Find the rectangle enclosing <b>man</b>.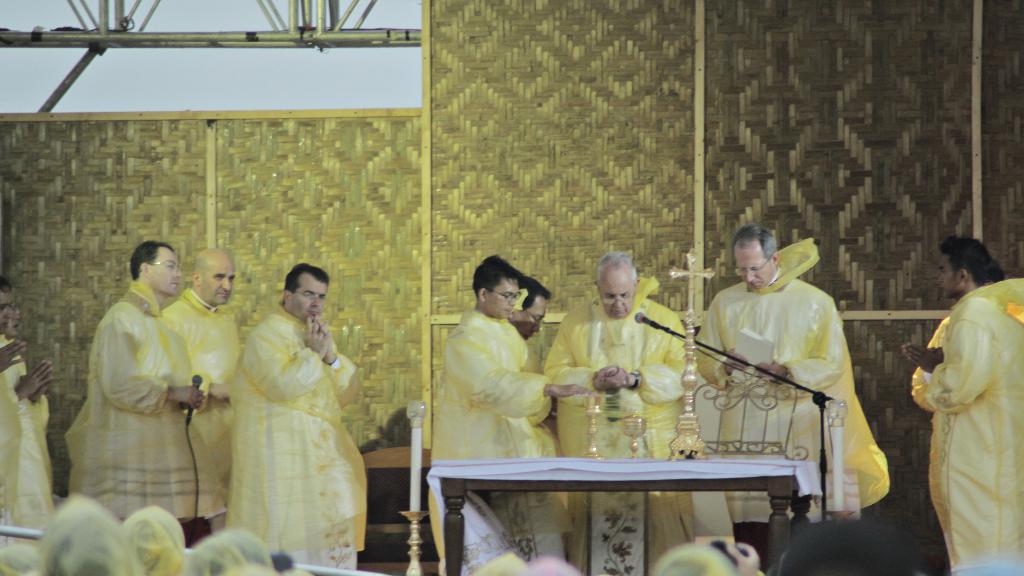
646/533/762/575.
